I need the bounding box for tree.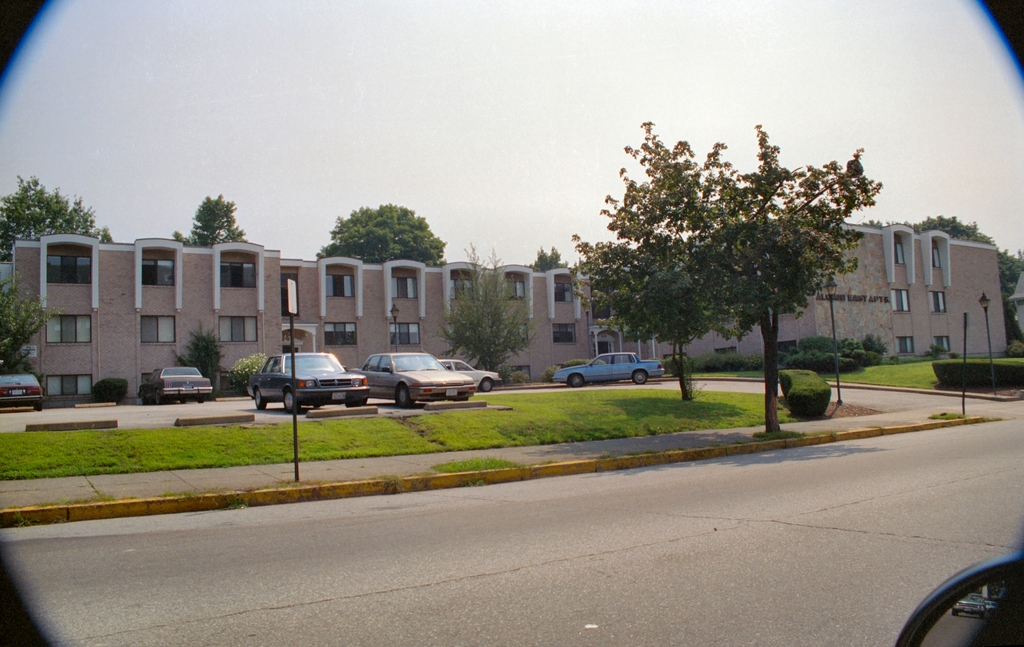
Here it is: pyautogui.locateOnScreen(0, 172, 118, 265).
